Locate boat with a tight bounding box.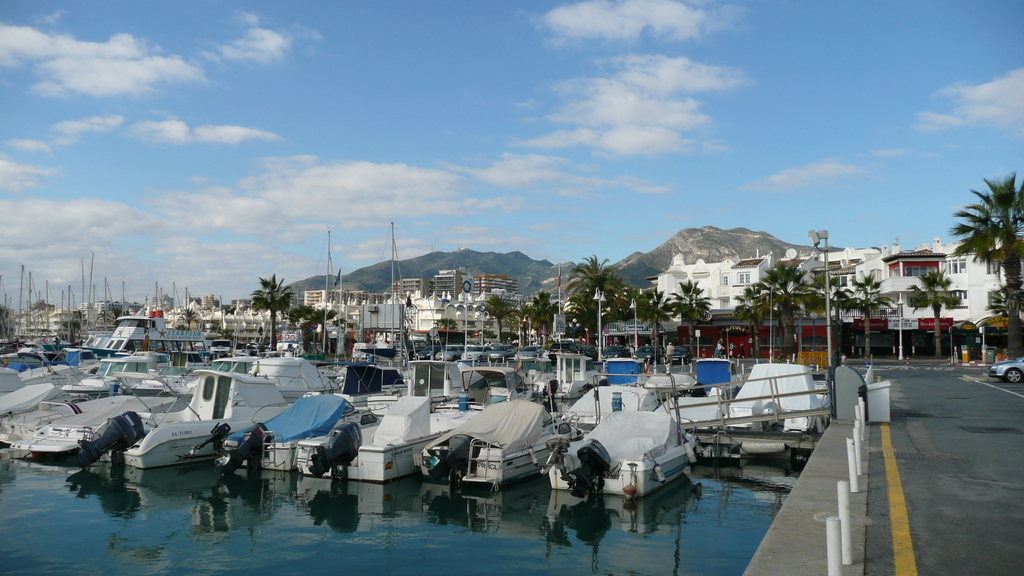
<box>174,347,333,417</box>.
